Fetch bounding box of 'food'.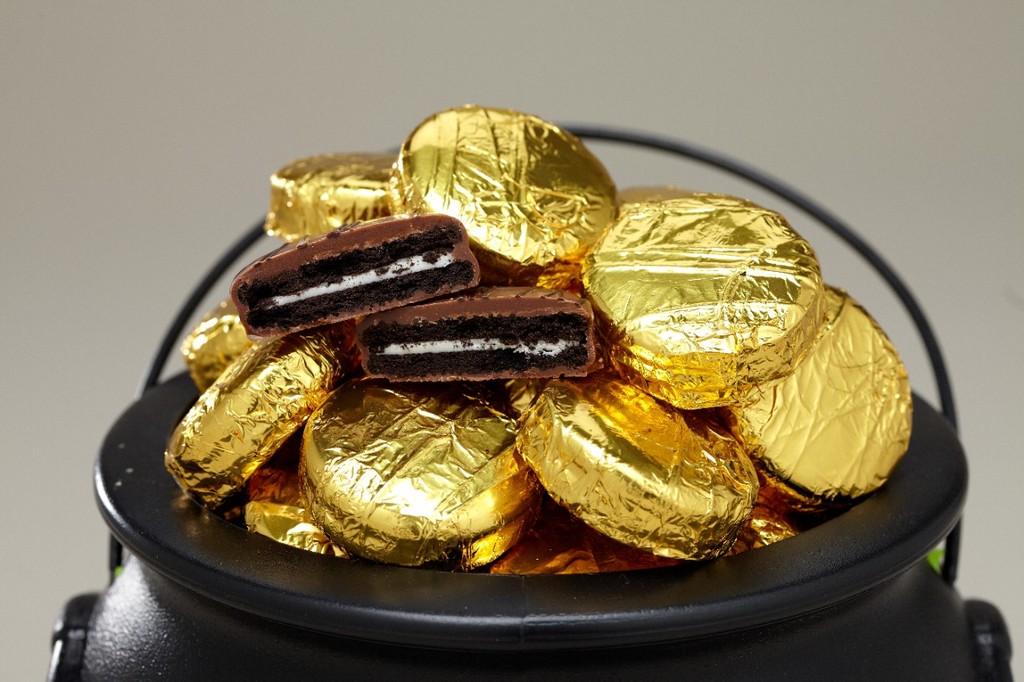
Bbox: 302/407/542/553.
